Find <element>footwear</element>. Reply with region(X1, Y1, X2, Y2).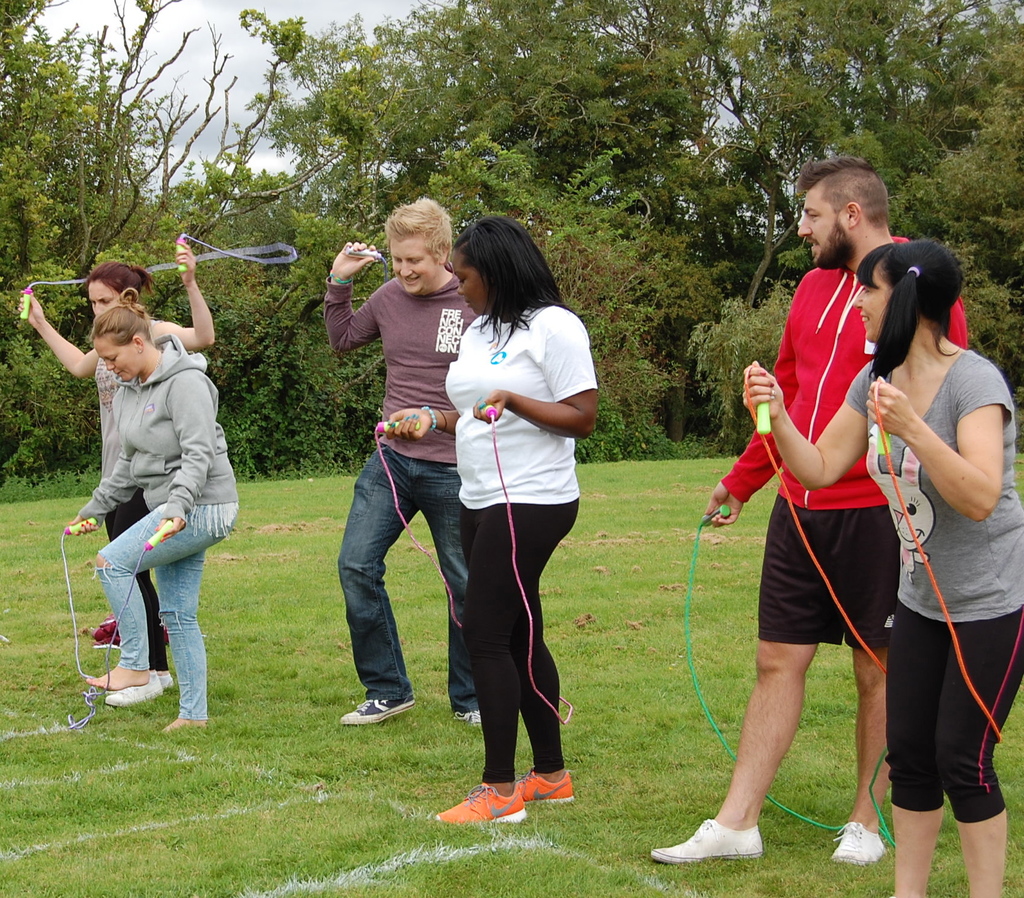
region(450, 709, 481, 727).
